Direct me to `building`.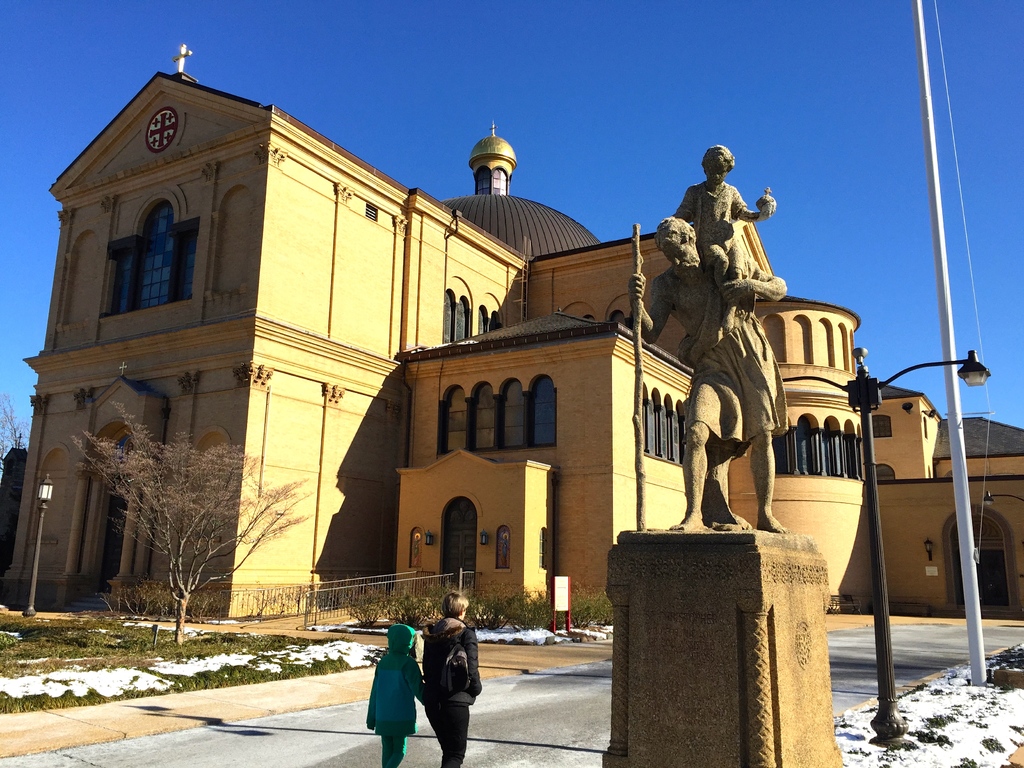
Direction: {"x1": 0, "y1": 45, "x2": 1023, "y2": 622}.
